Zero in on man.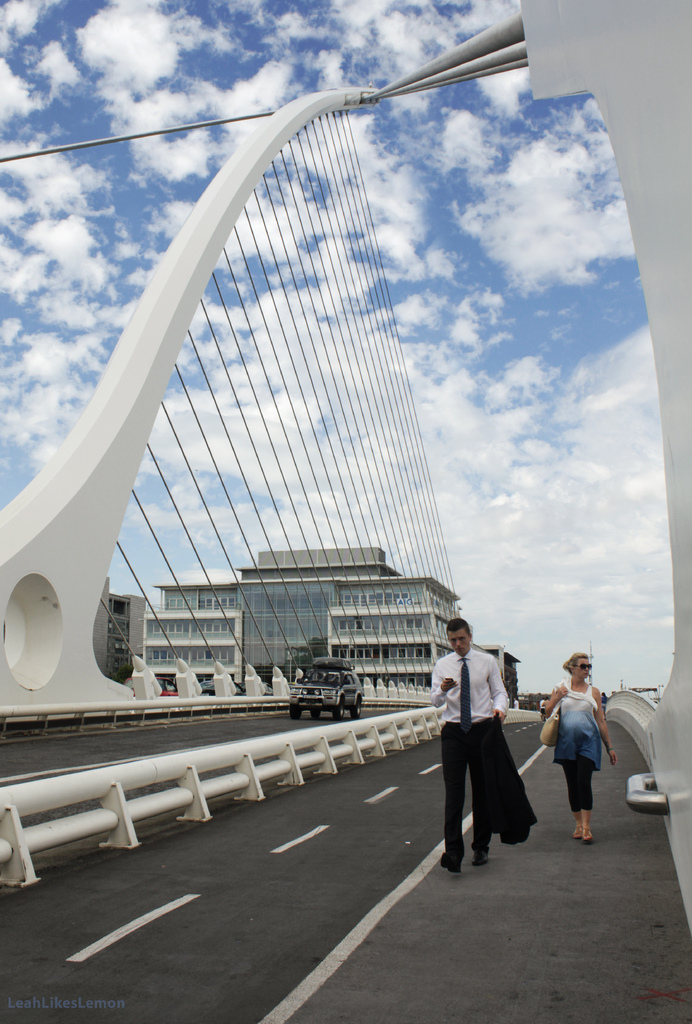
Zeroed in: box=[439, 641, 540, 876].
